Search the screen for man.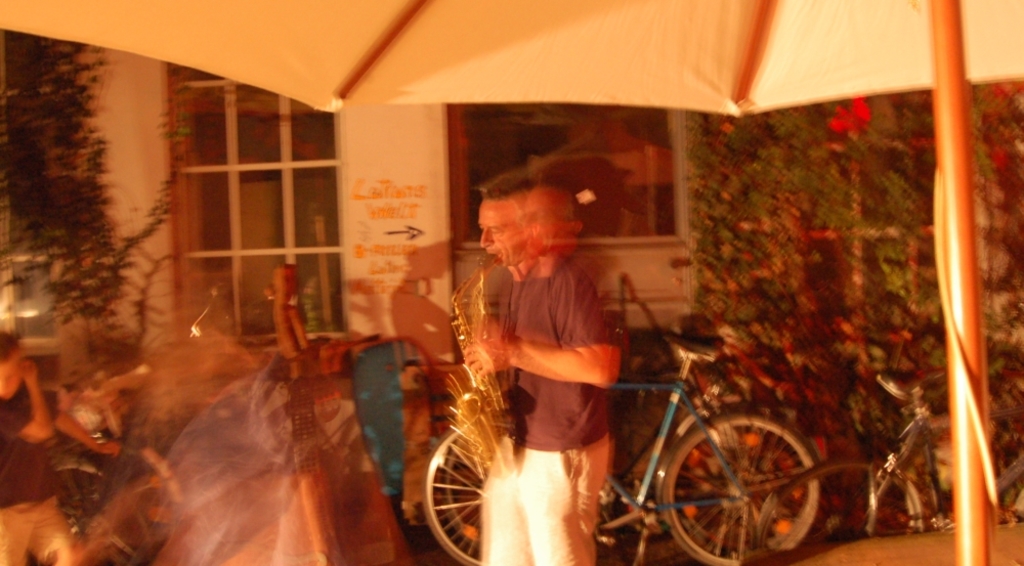
Found at bbox=(430, 156, 633, 551).
